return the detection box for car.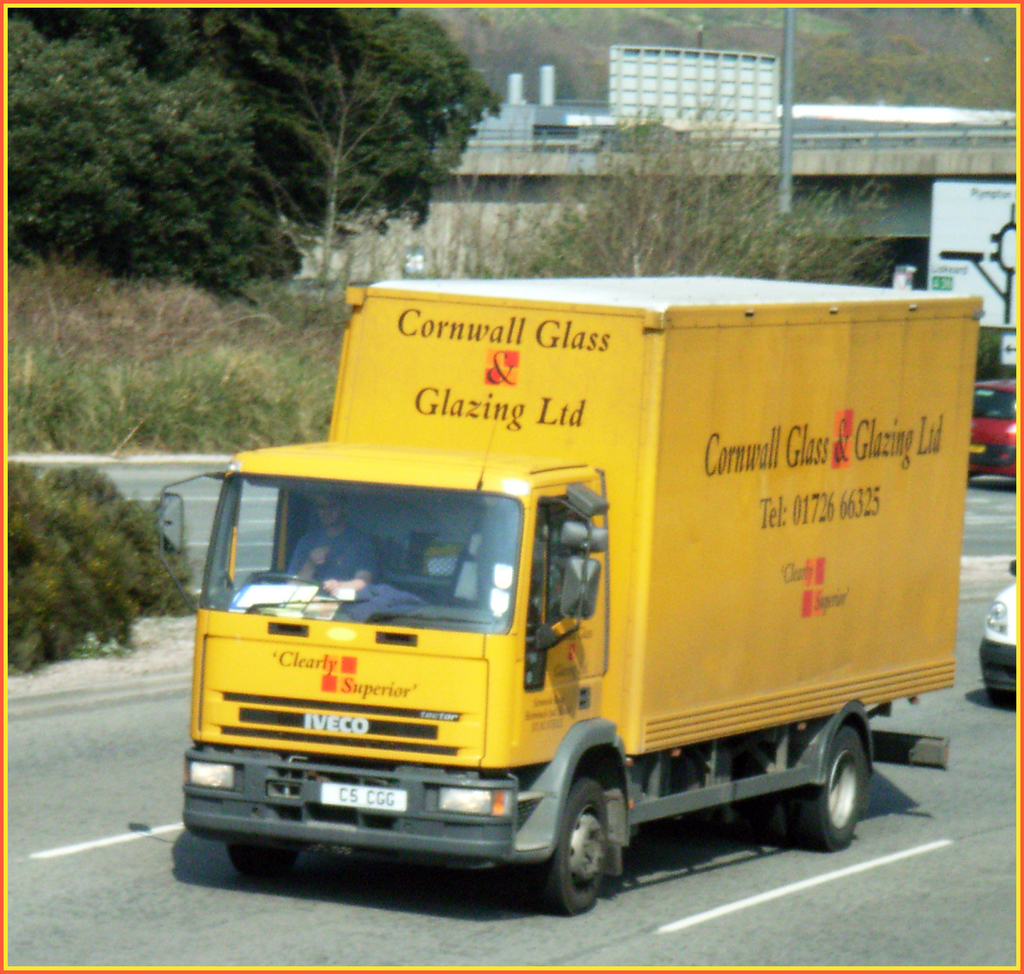
(left=983, top=565, right=1016, bottom=707).
